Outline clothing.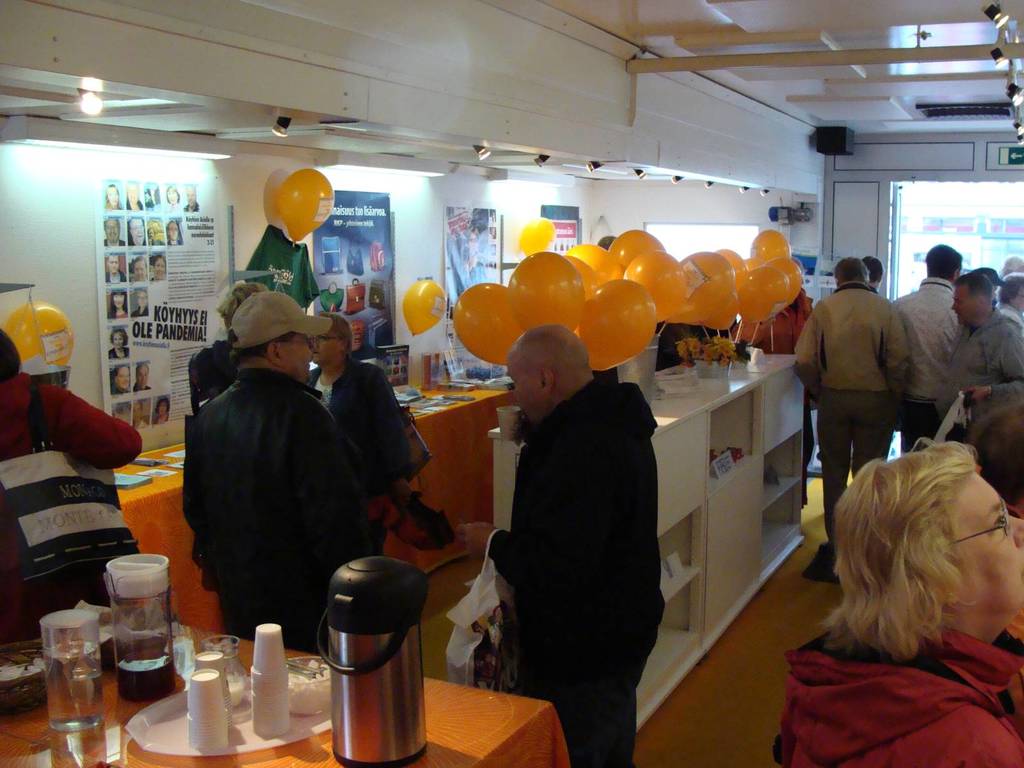
Outline: <bbox>785, 627, 1023, 767</bbox>.
